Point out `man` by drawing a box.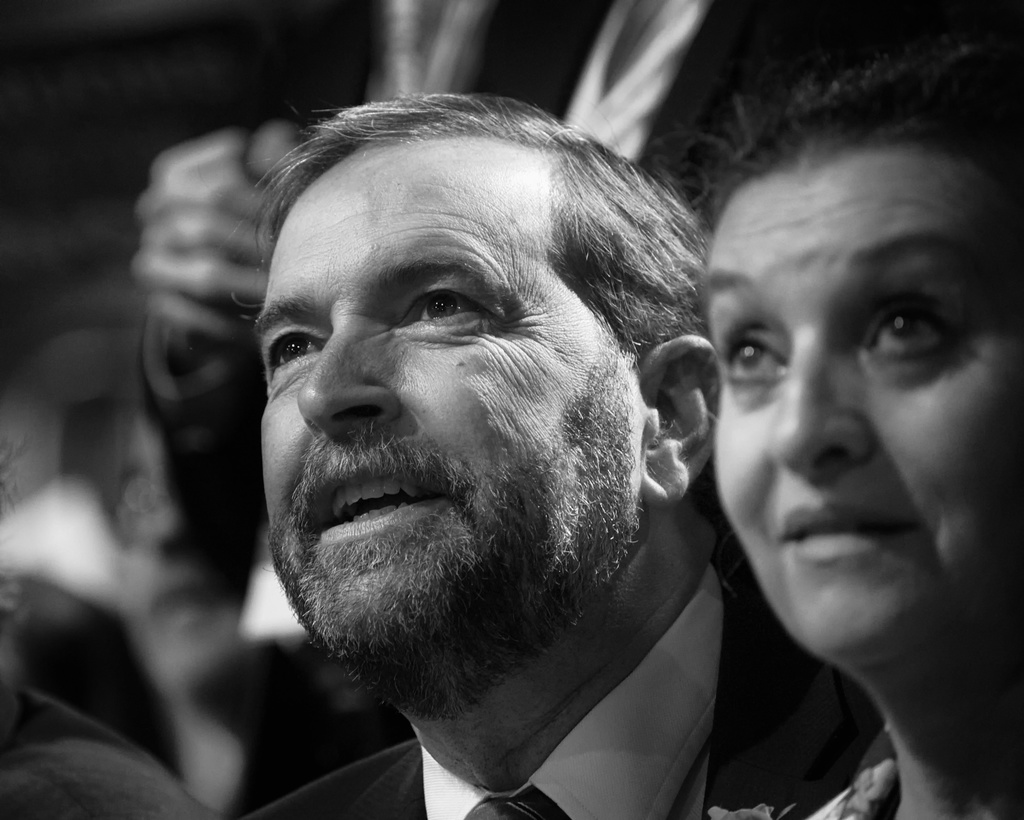
[136, 83, 819, 817].
